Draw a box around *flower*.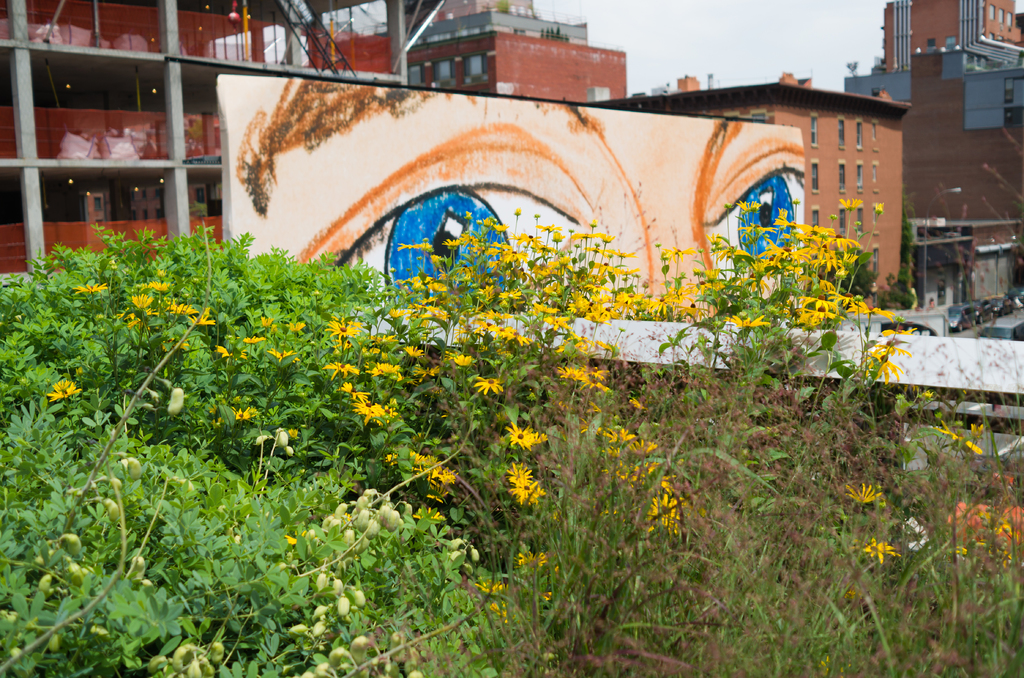
detection(170, 302, 200, 322).
